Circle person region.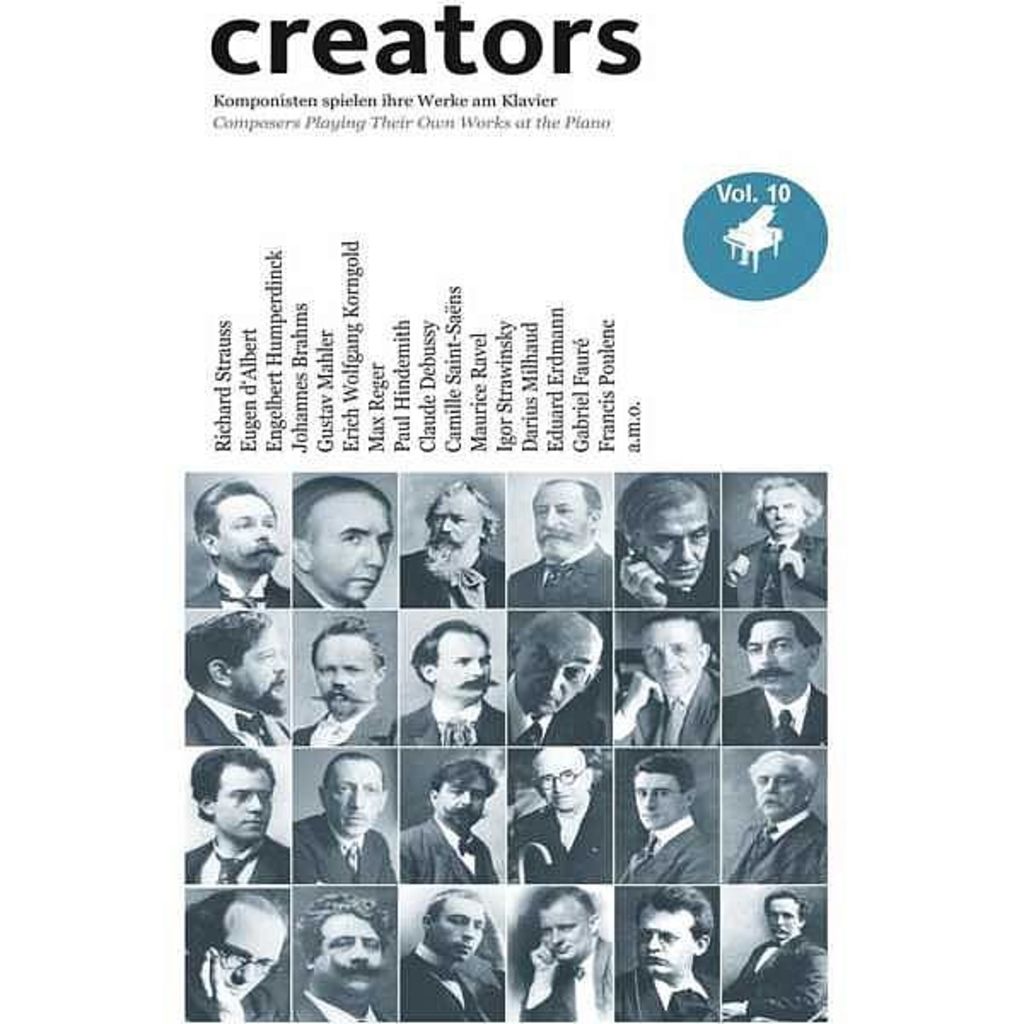
Region: (left=188, top=887, right=288, bottom=1019).
